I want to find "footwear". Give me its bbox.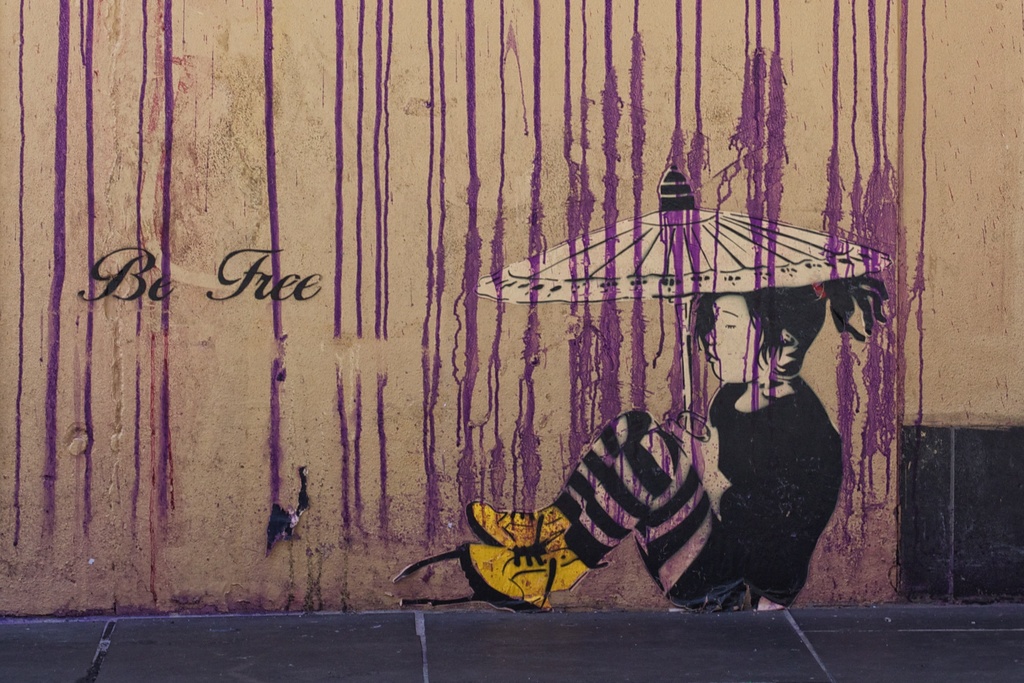
bbox=(429, 528, 588, 613).
